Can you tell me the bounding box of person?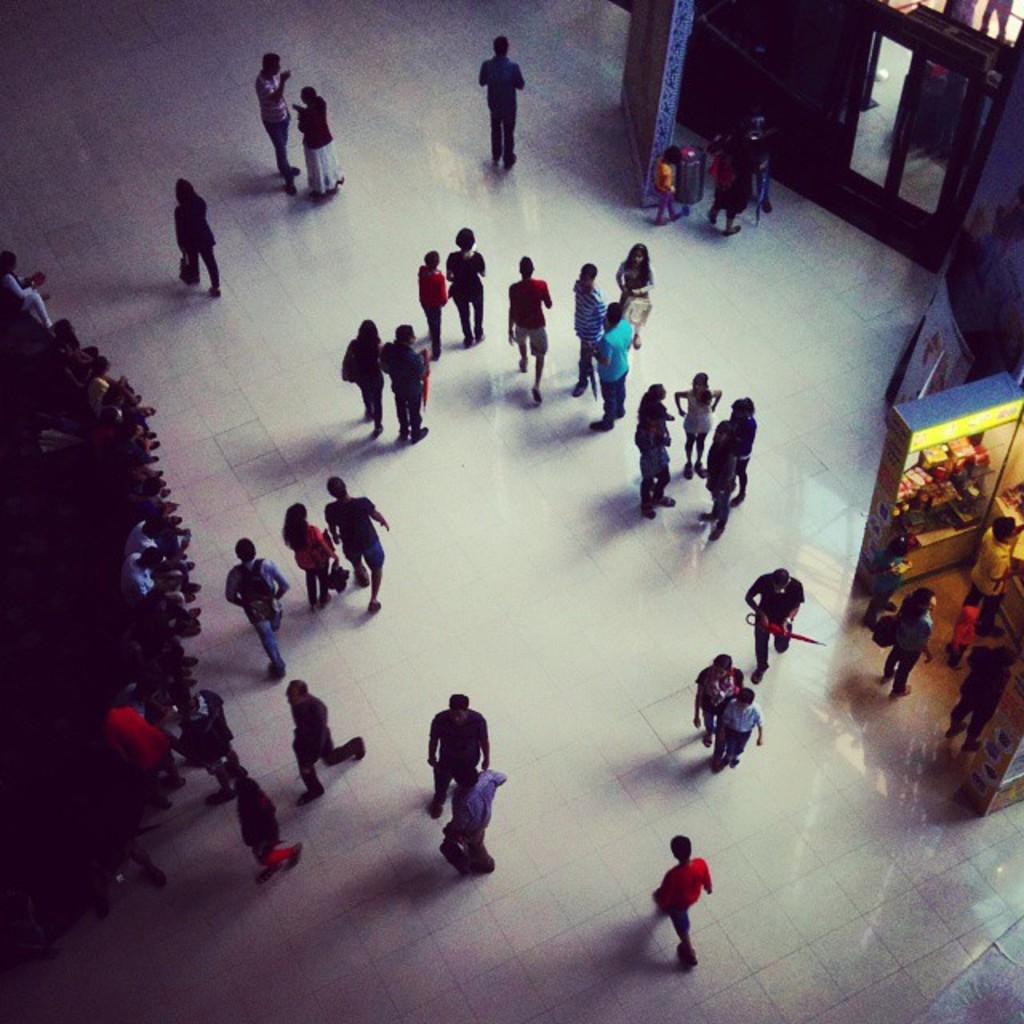
detection(616, 240, 654, 294).
